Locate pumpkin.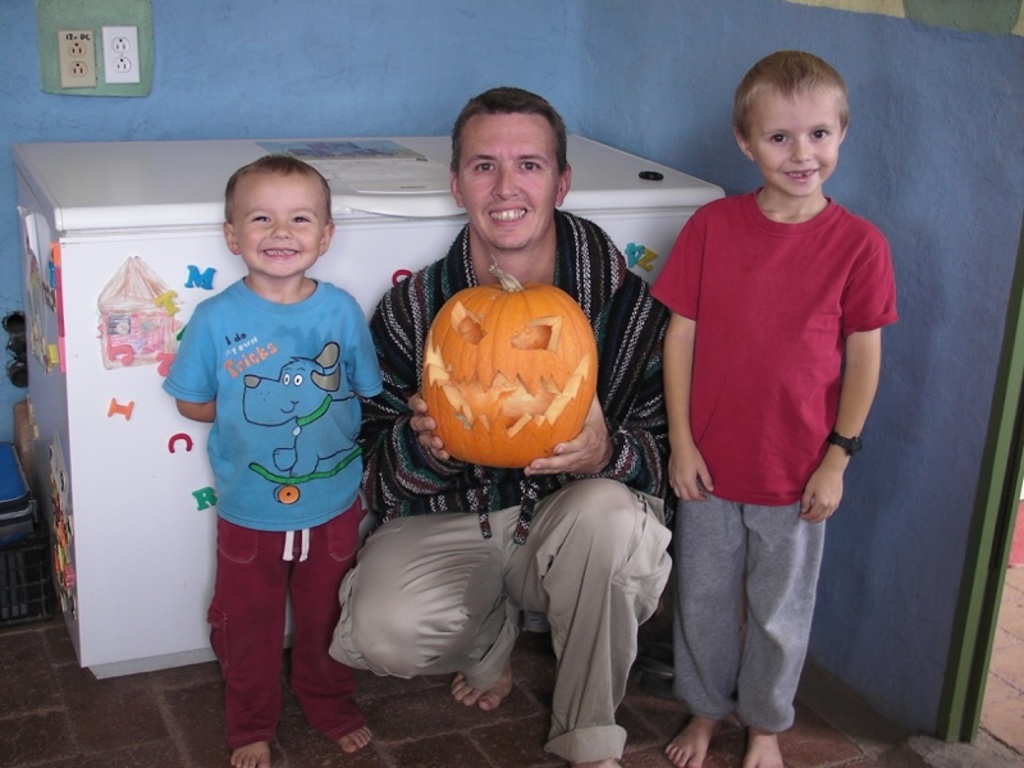
Bounding box: bbox=[416, 265, 603, 472].
